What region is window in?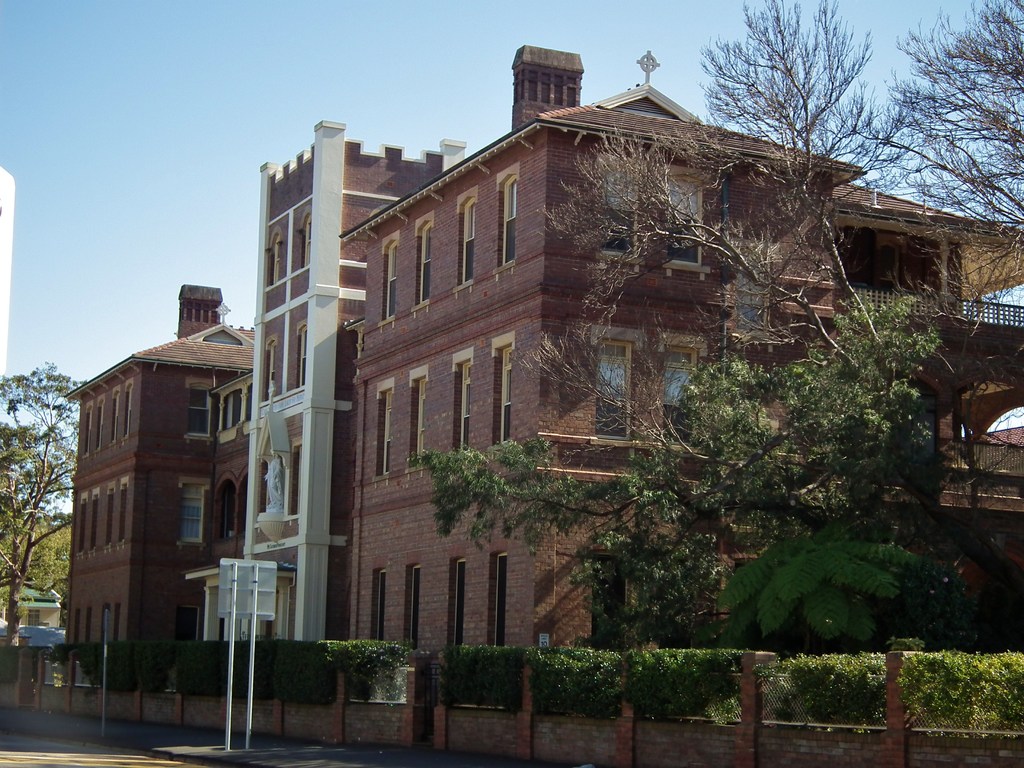
{"left": 453, "top": 188, "right": 477, "bottom": 289}.
